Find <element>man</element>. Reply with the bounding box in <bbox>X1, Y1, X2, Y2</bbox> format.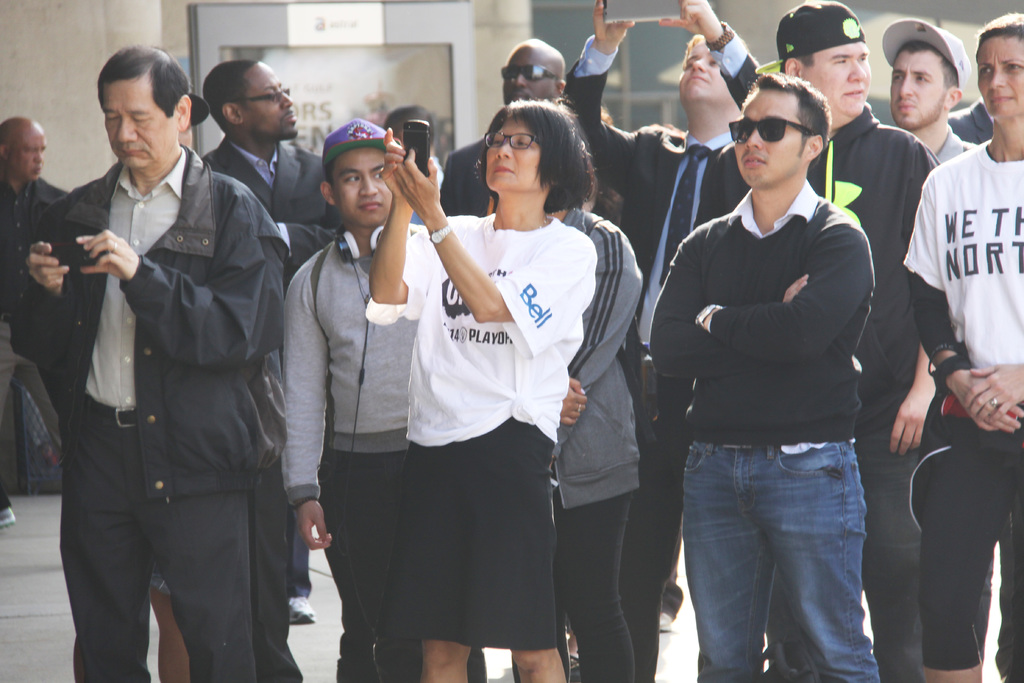
<bbox>196, 58, 343, 627</bbox>.
